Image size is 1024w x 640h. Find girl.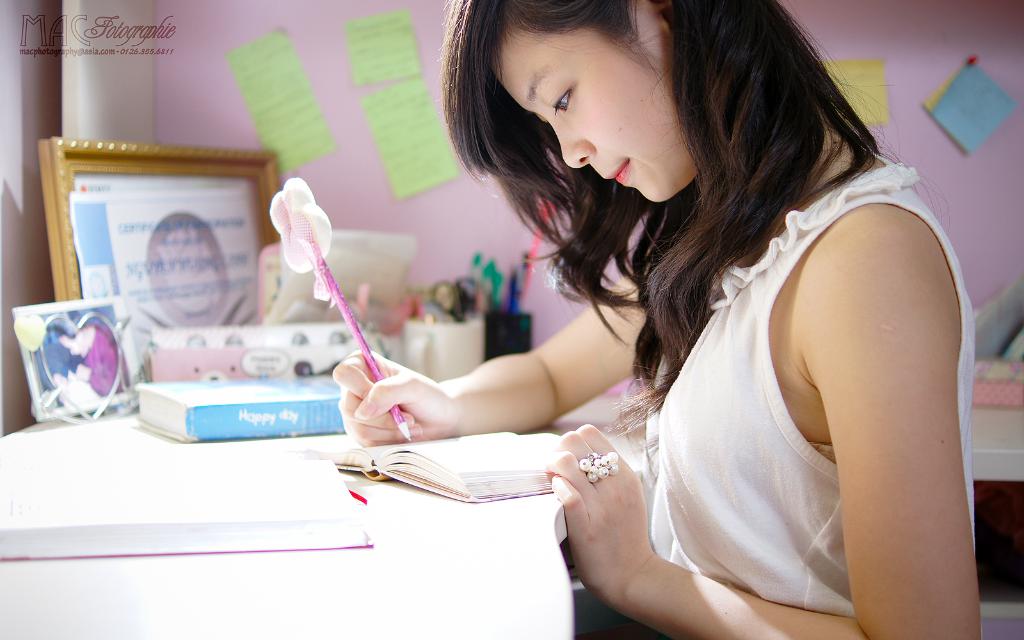
334, 0, 982, 639.
